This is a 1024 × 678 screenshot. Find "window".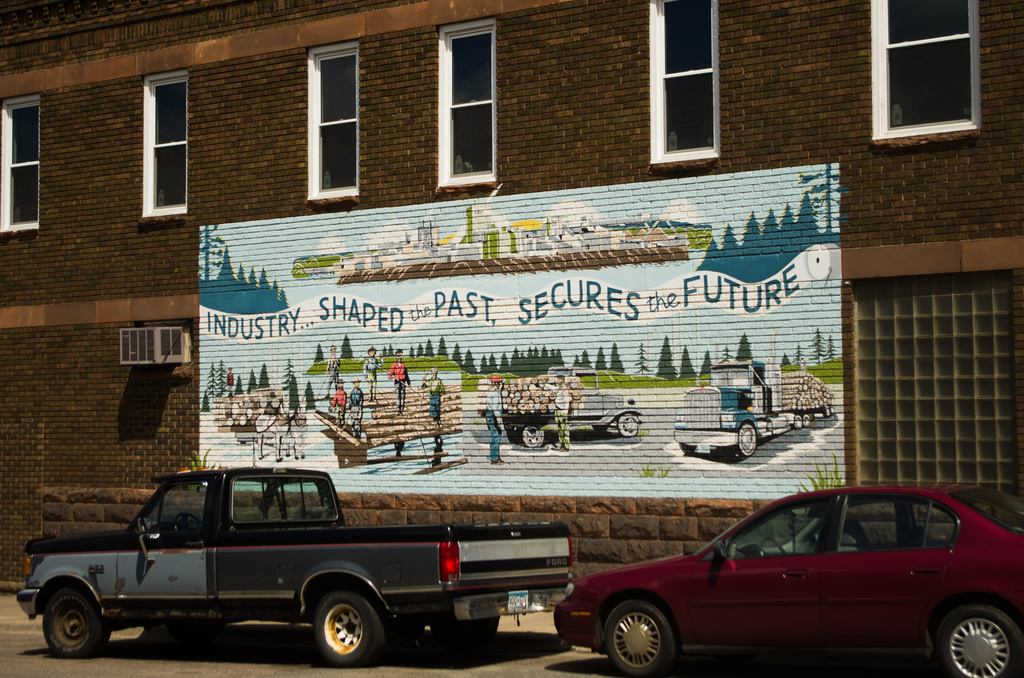
Bounding box: l=438, t=21, r=502, b=187.
